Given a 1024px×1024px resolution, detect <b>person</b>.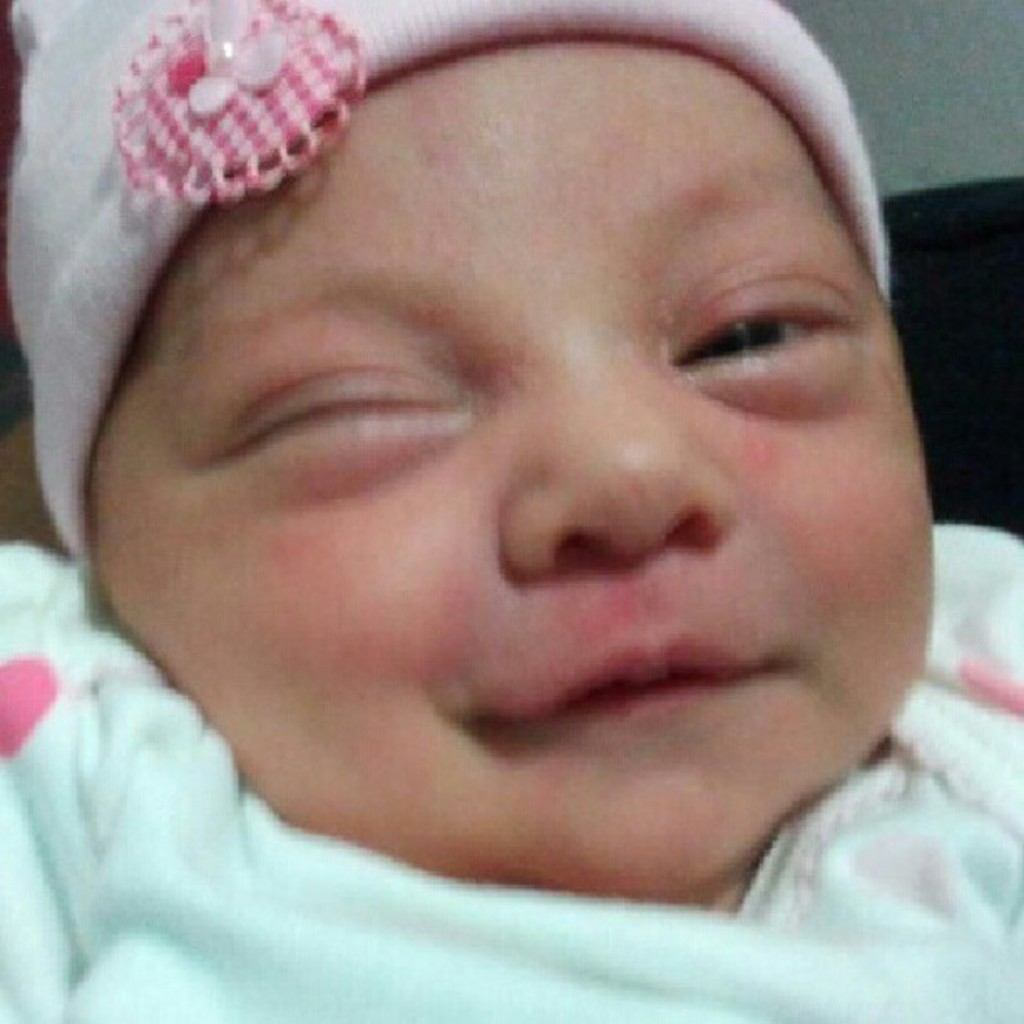
box=[0, 0, 1022, 929].
